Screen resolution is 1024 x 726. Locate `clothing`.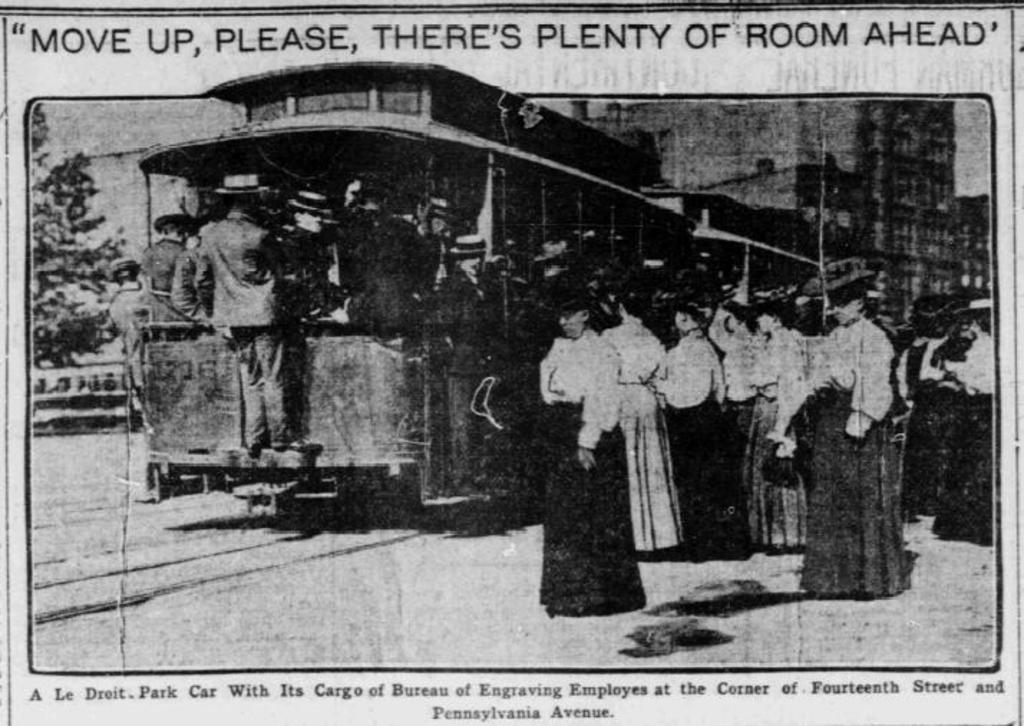
bbox=[188, 211, 298, 453].
